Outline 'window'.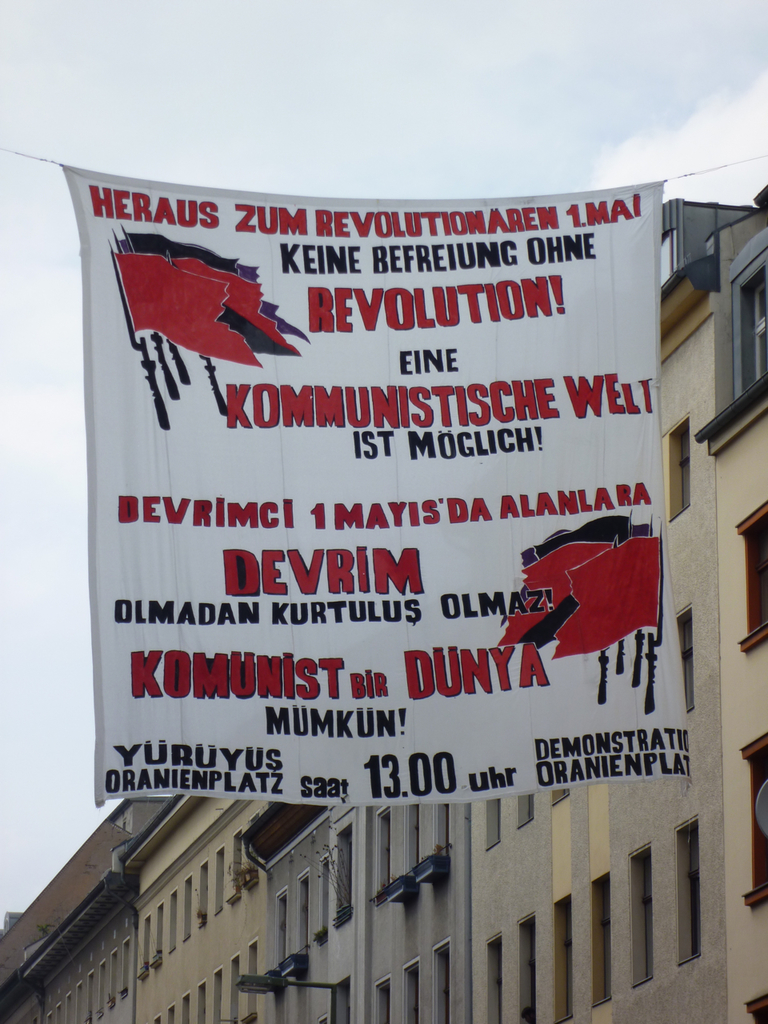
Outline: pyautogui.locateOnScreen(483, 930, 504, 1023).
